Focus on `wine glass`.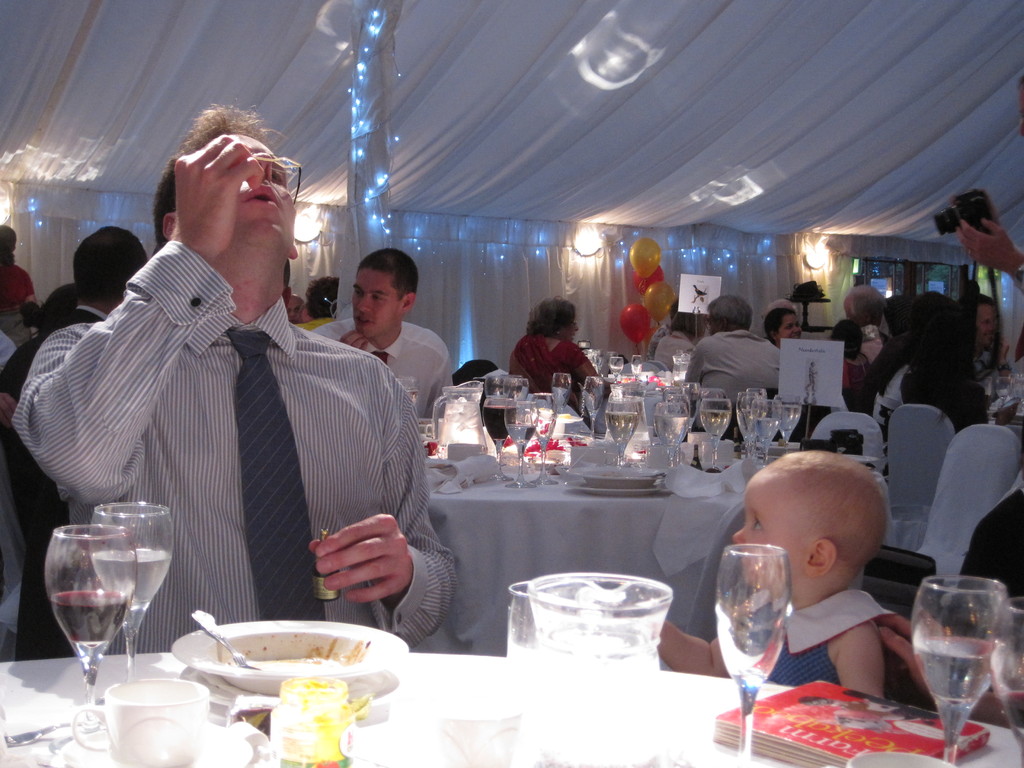
Focused at {"x1": 88, "y1": 504, "x2": 174, "y2": 683}.
